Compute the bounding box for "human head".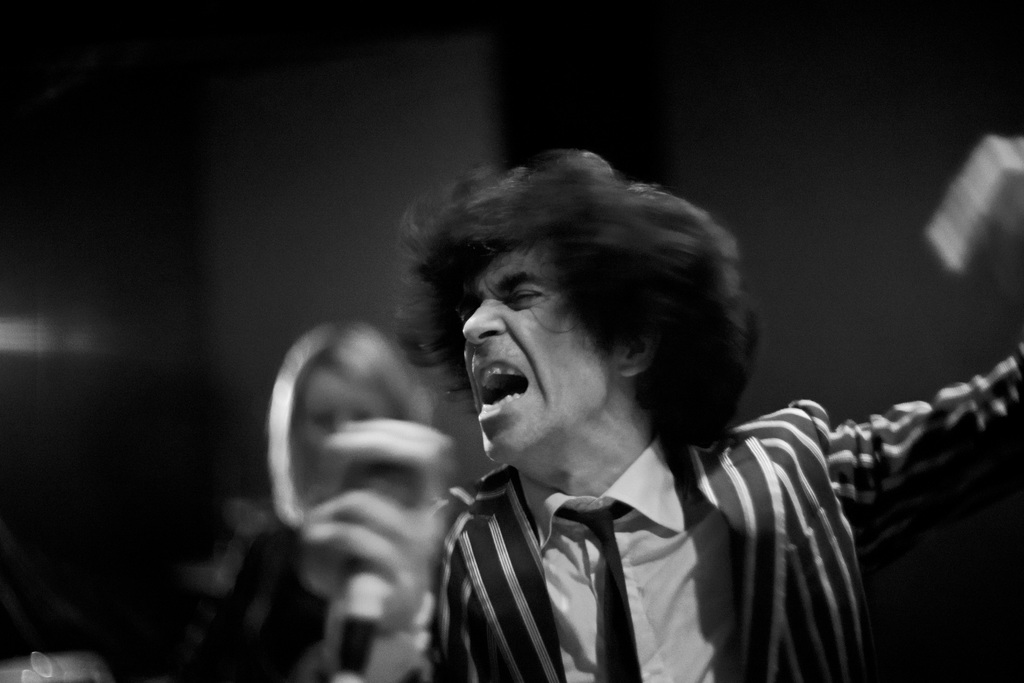
locate(431, 136, 748, 477).
